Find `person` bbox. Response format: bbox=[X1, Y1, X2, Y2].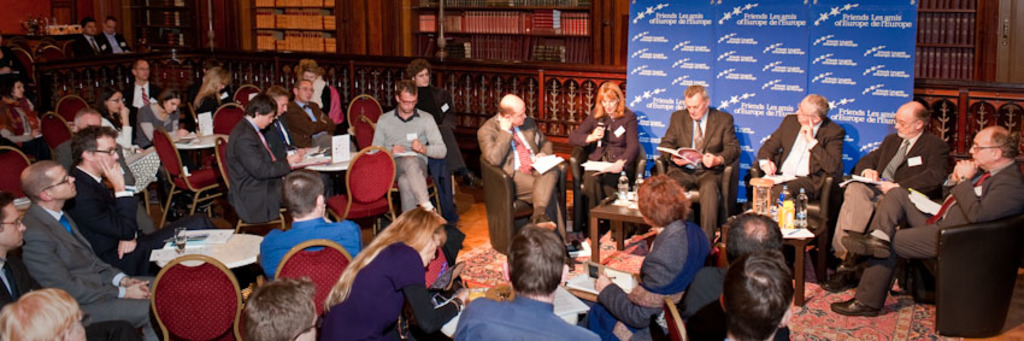
bbox=[260, 86, 316, 160].
